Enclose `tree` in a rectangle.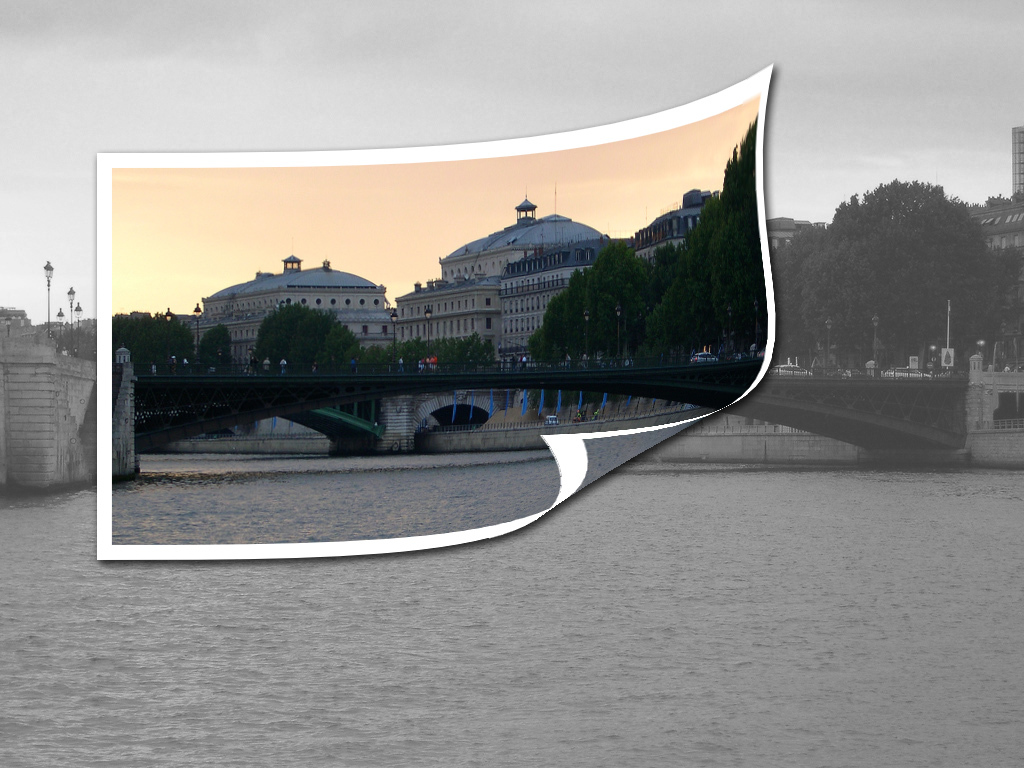
807:131:962:370.
